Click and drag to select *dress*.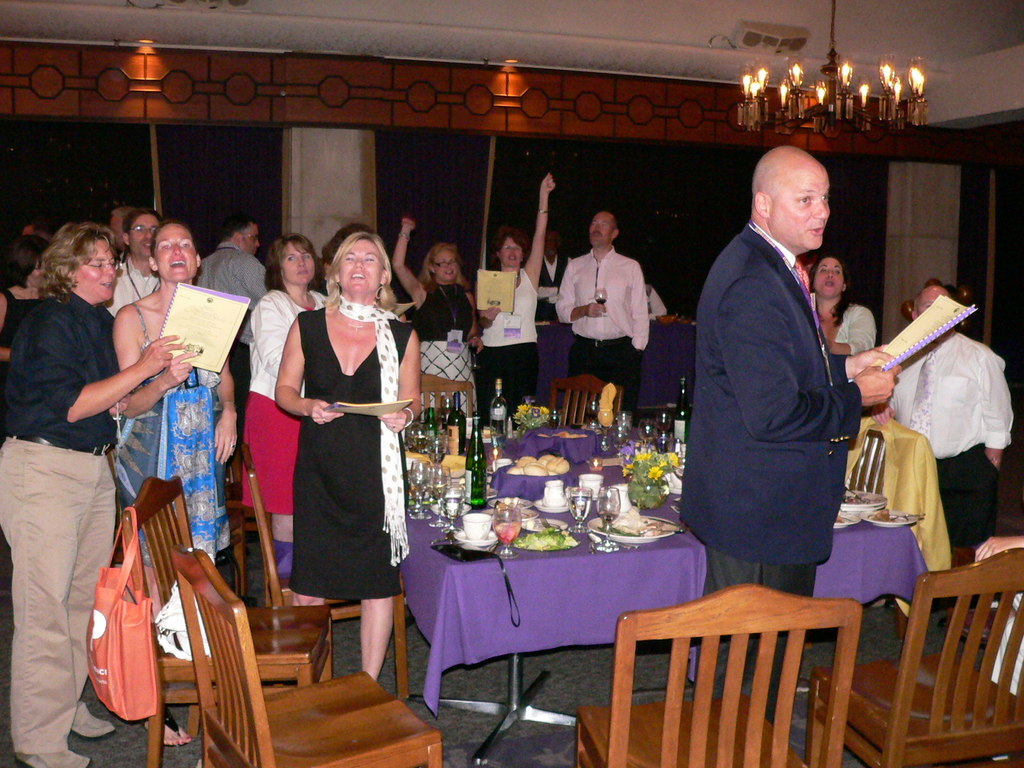
Selection: [left=109, top=305, right=227, bottom=561].
